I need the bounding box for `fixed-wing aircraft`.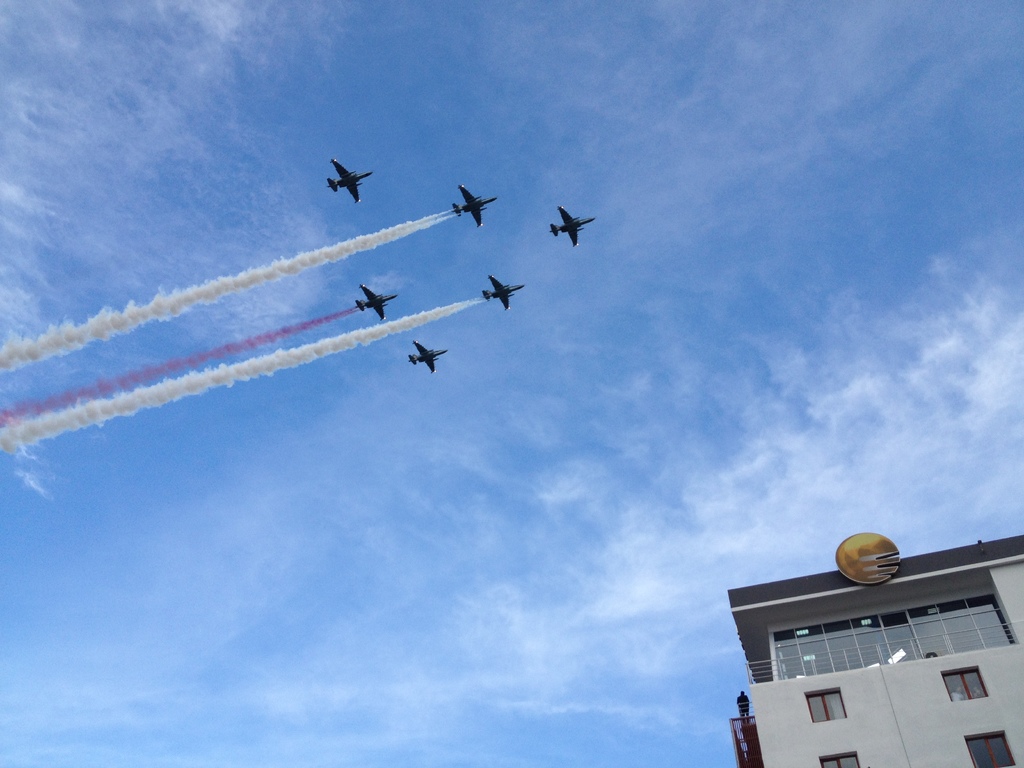
Here it is: bbox=(352, 286, 396, 318).
